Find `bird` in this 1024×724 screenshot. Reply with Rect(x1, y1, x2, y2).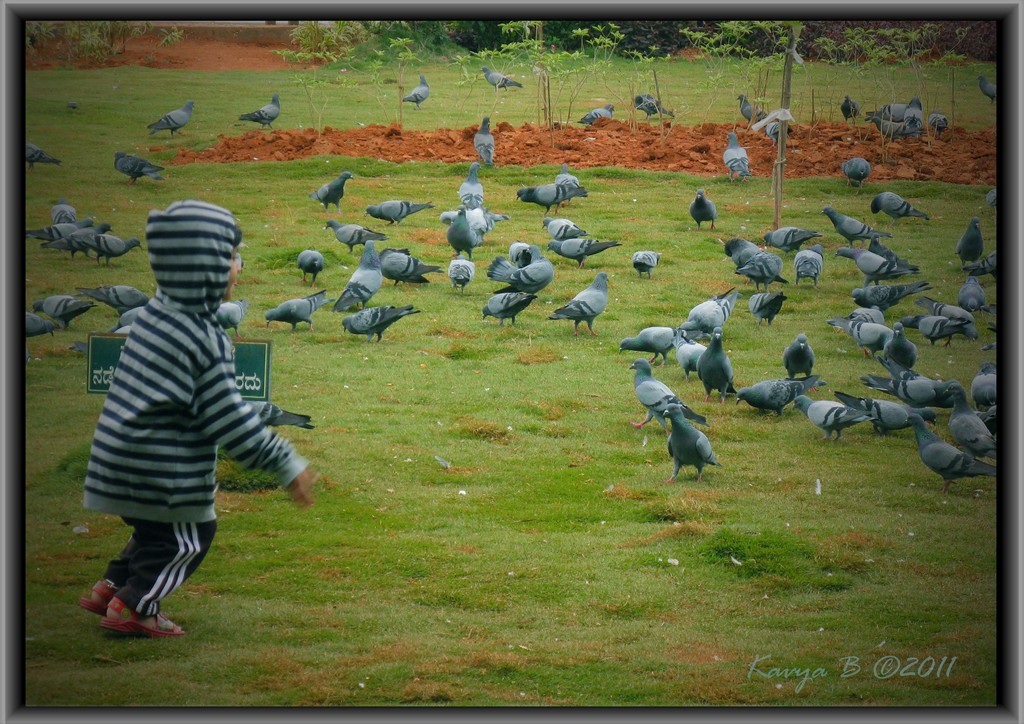
Rect(868, 191, 928, 227).
